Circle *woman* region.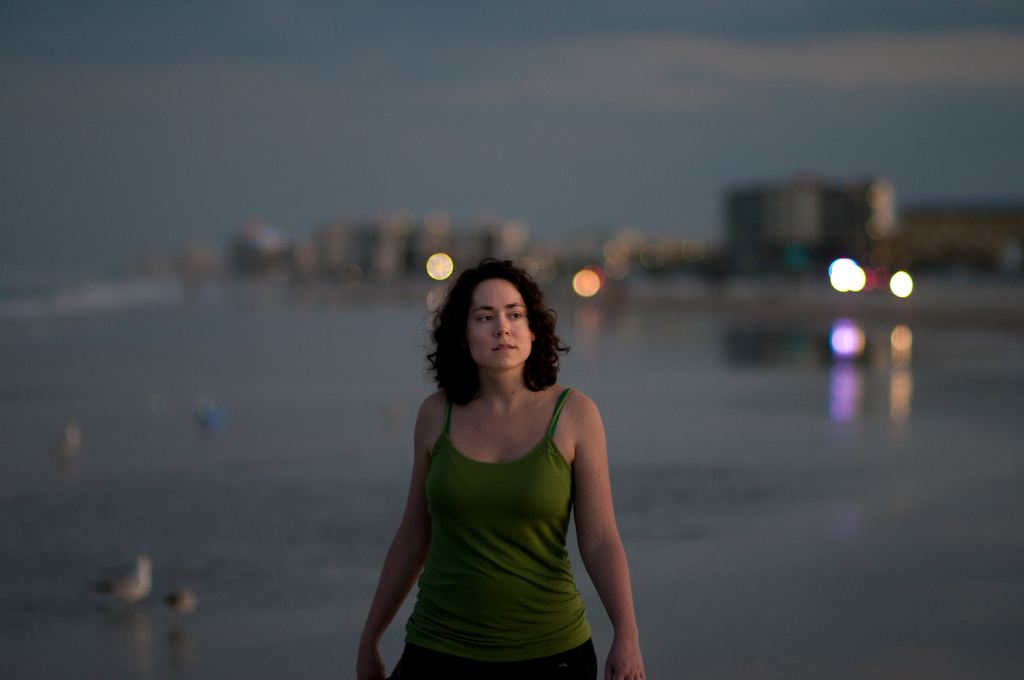
Region: (x1=356, y1=257, x2=646, y2=679).
